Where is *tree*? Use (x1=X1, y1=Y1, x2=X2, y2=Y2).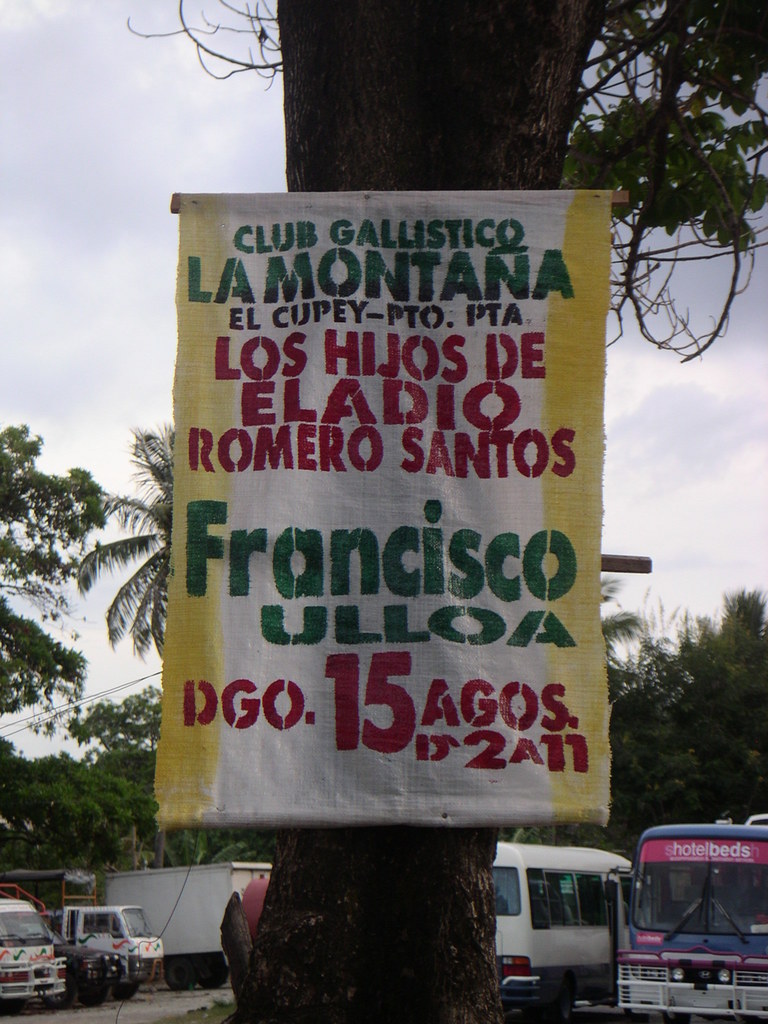
(x1=0, y1=421, x2=104, y2=736).
